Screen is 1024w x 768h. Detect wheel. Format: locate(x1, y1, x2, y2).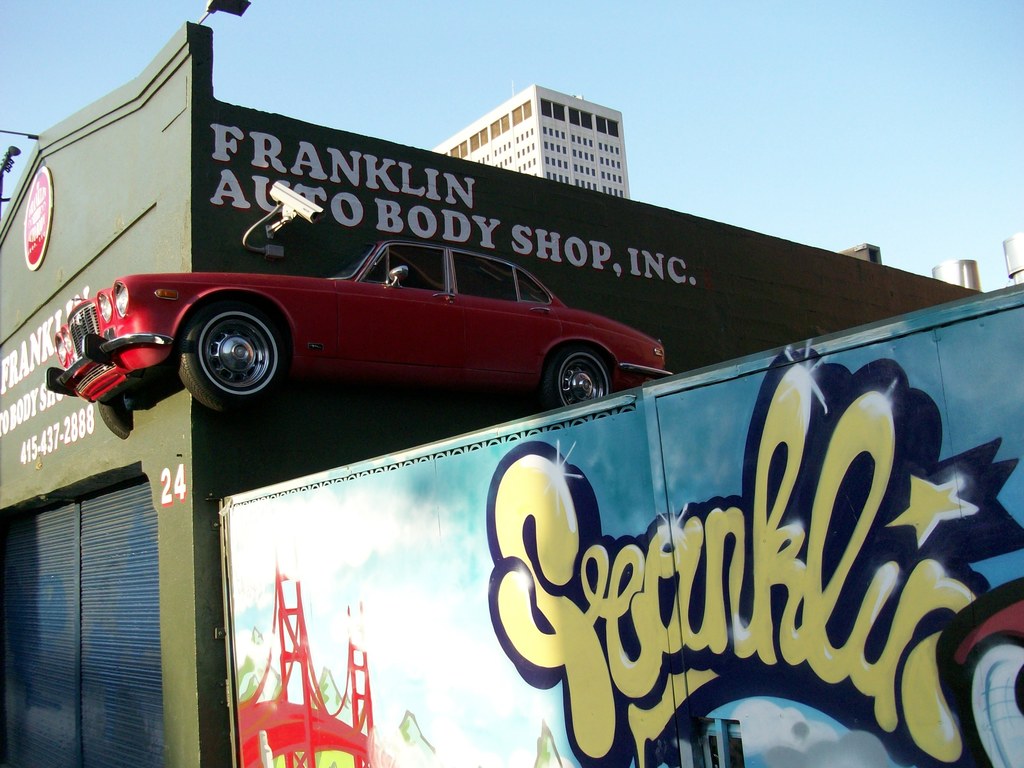
locate(541, 344, 614, 410).
